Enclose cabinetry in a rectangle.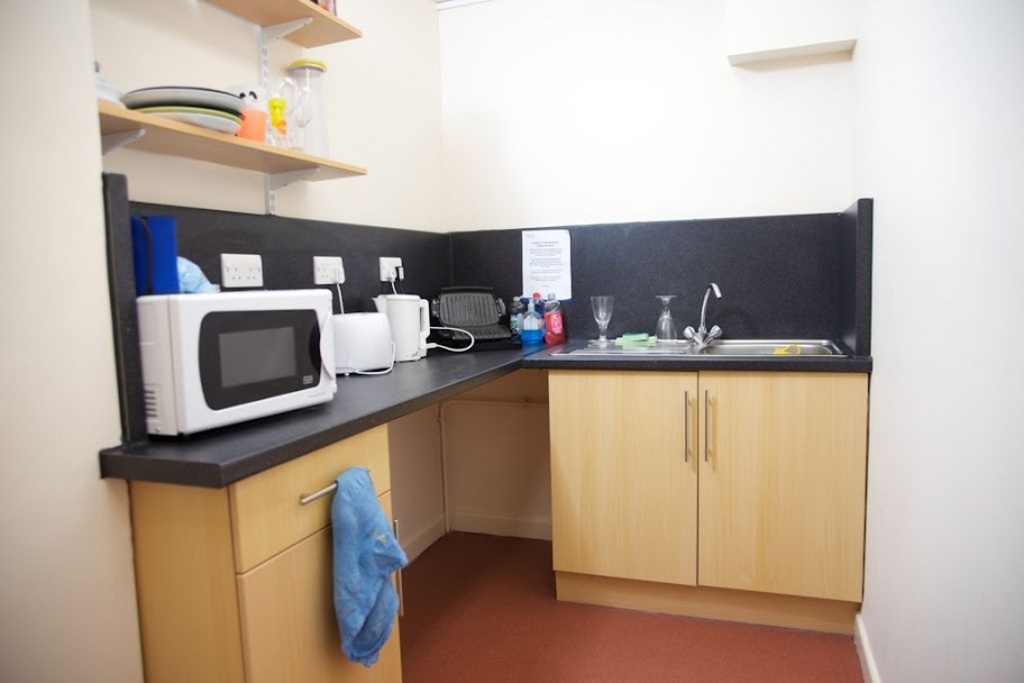
x1=129, y1=422, x2=403, y2=682.
